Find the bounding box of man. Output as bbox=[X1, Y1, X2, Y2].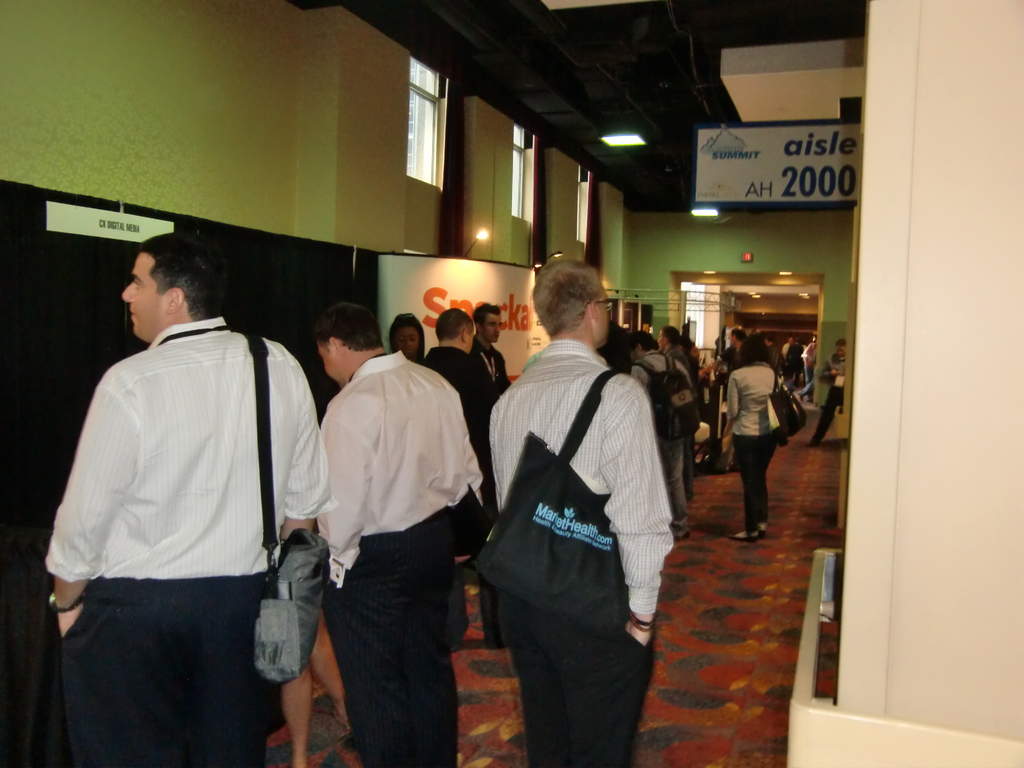
bbox=[490, 257, 677, 767].
